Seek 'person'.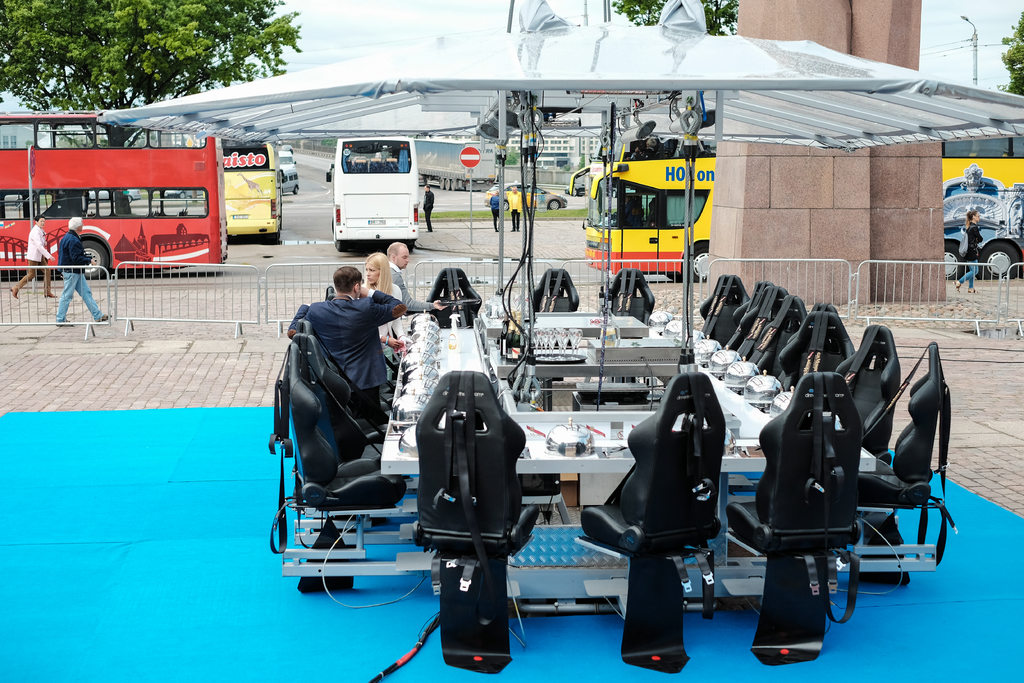
<region>950, 211, 985, 290</region>.
